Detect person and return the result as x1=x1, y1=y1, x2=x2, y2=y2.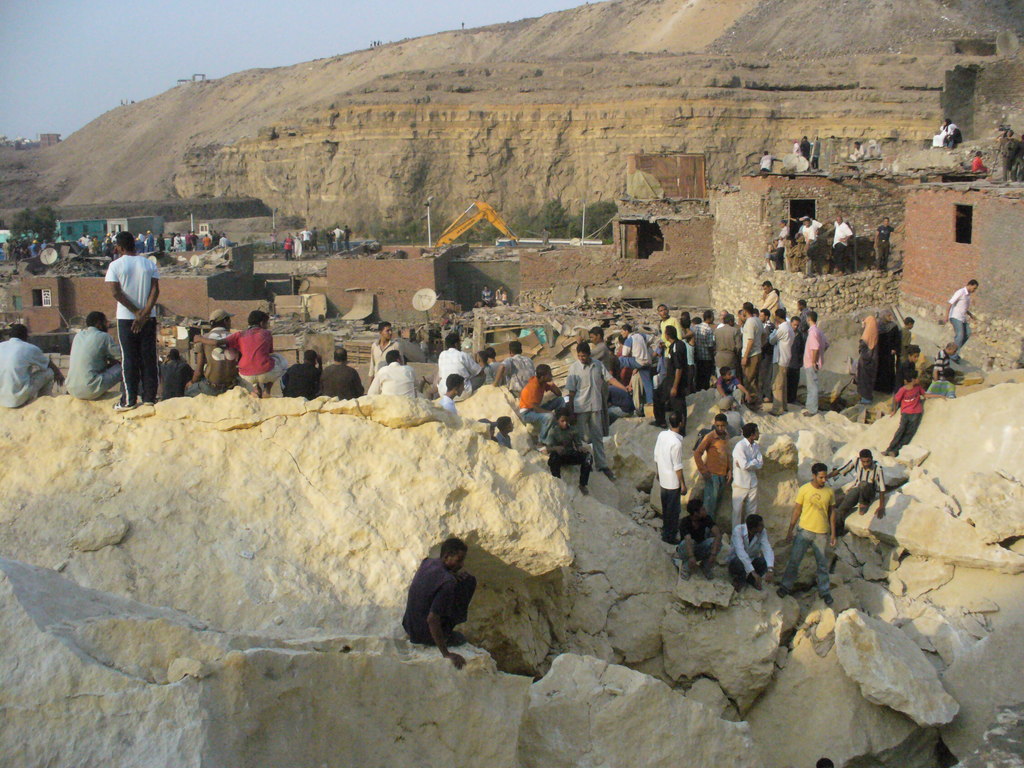
x1=653, y1=301, x2=686, y2=351.
